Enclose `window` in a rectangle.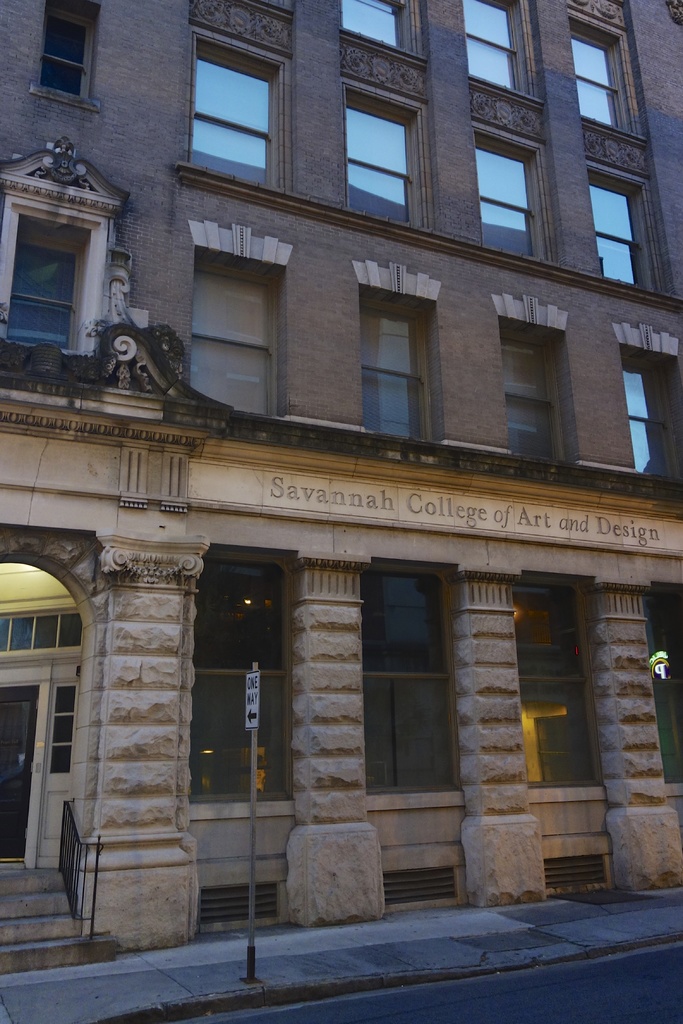
354 279 432 438.
